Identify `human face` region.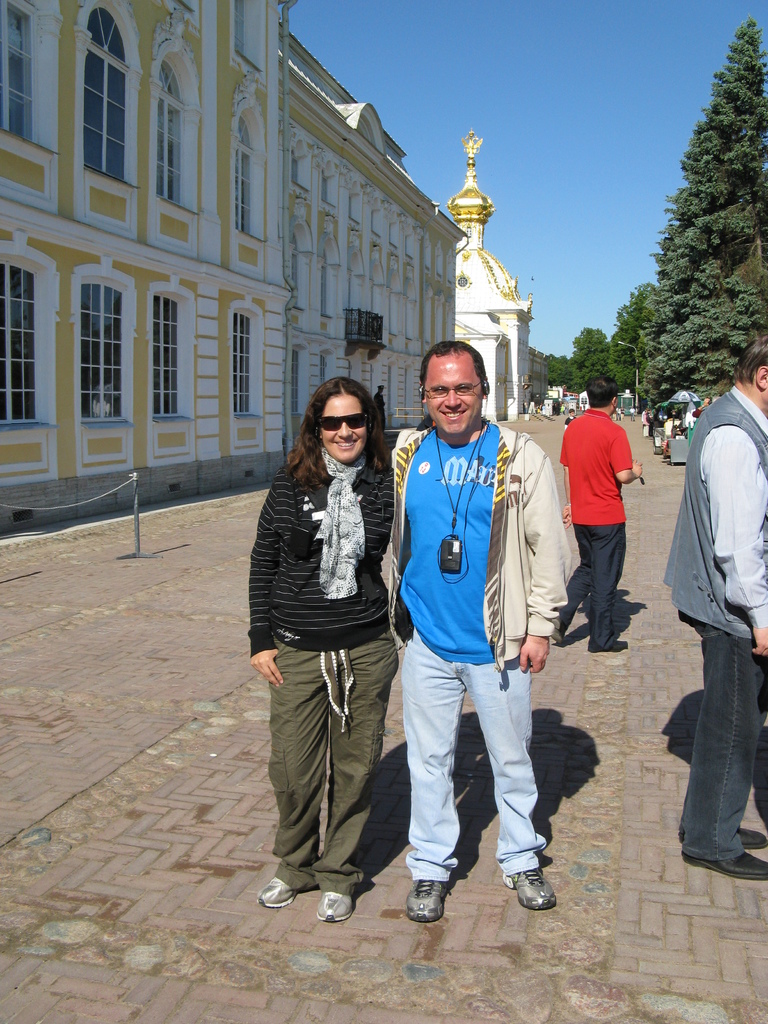
Region: 428, 351, 480, 438.
